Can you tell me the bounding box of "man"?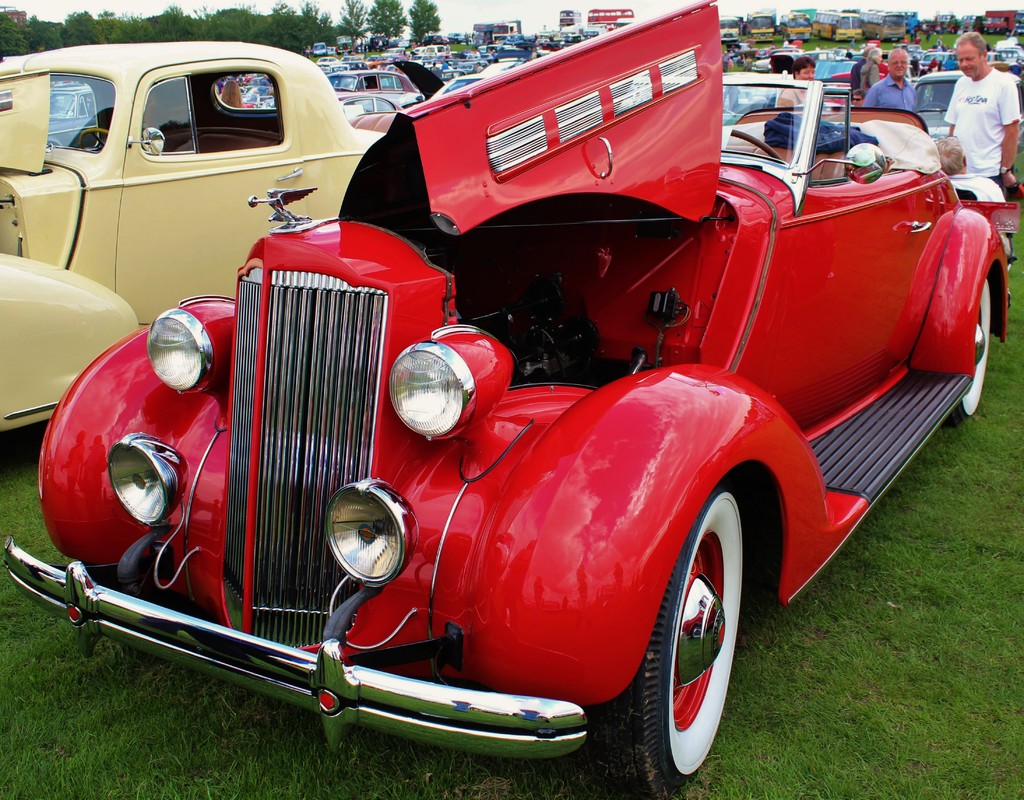
pyautogui.locateOnScreen(942, 24, 1009, 159).
